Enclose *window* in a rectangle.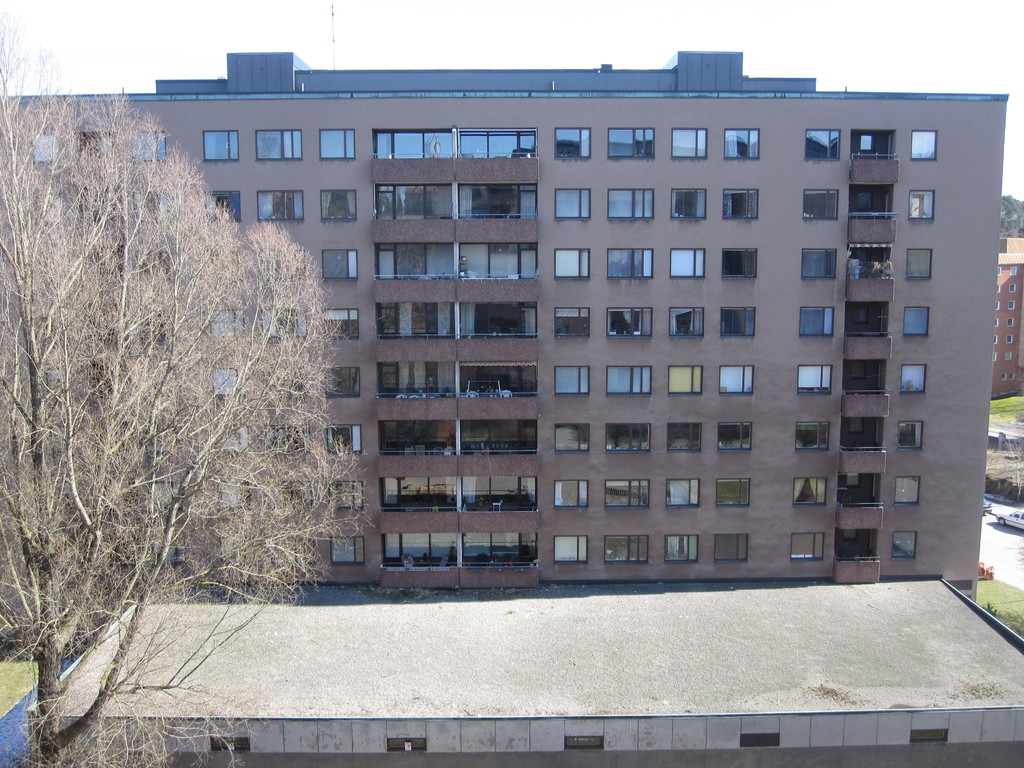
(1001, 372, 1007, 379).
